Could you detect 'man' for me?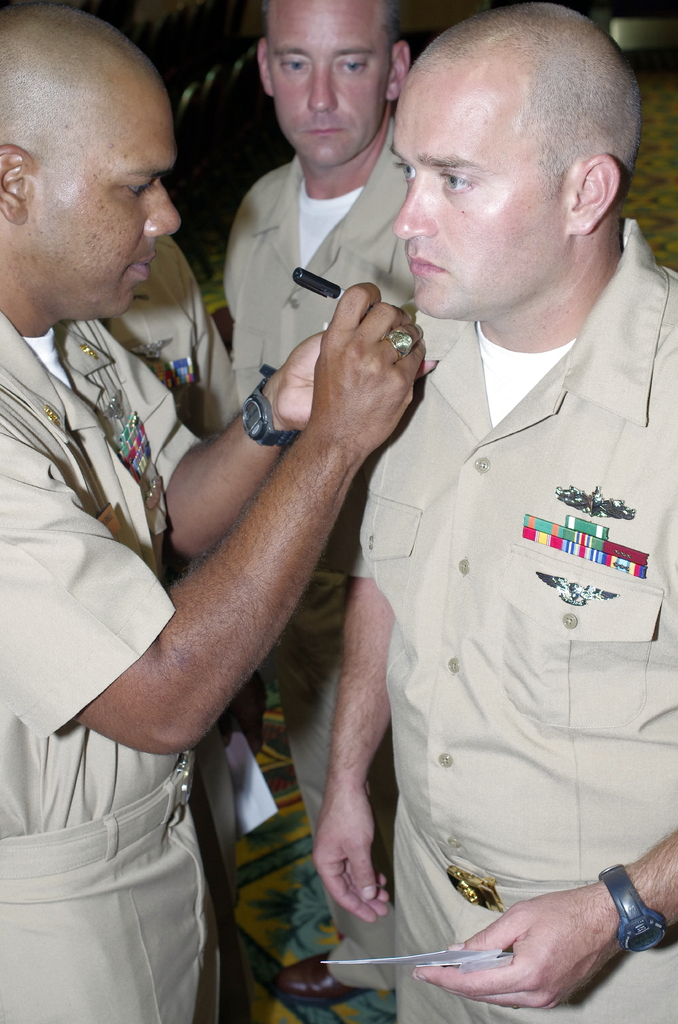
Detection result: <region>257, 0, 428, 992</region>.
